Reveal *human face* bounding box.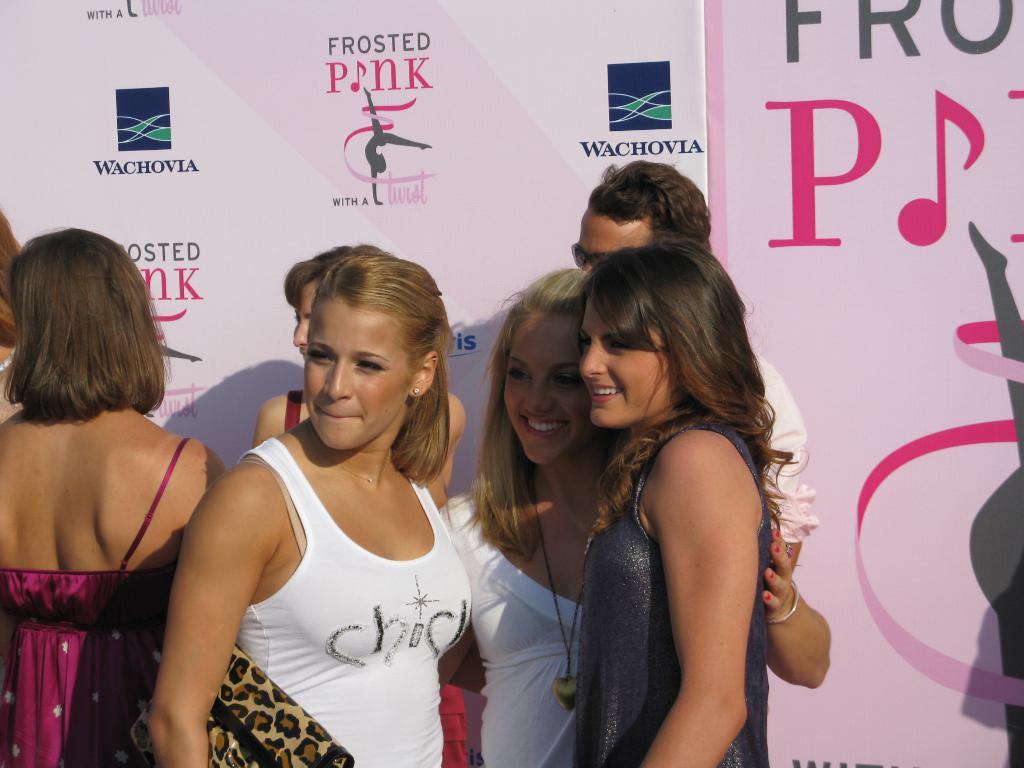
Revealed: bbox=(506, 307, 585, 463).
